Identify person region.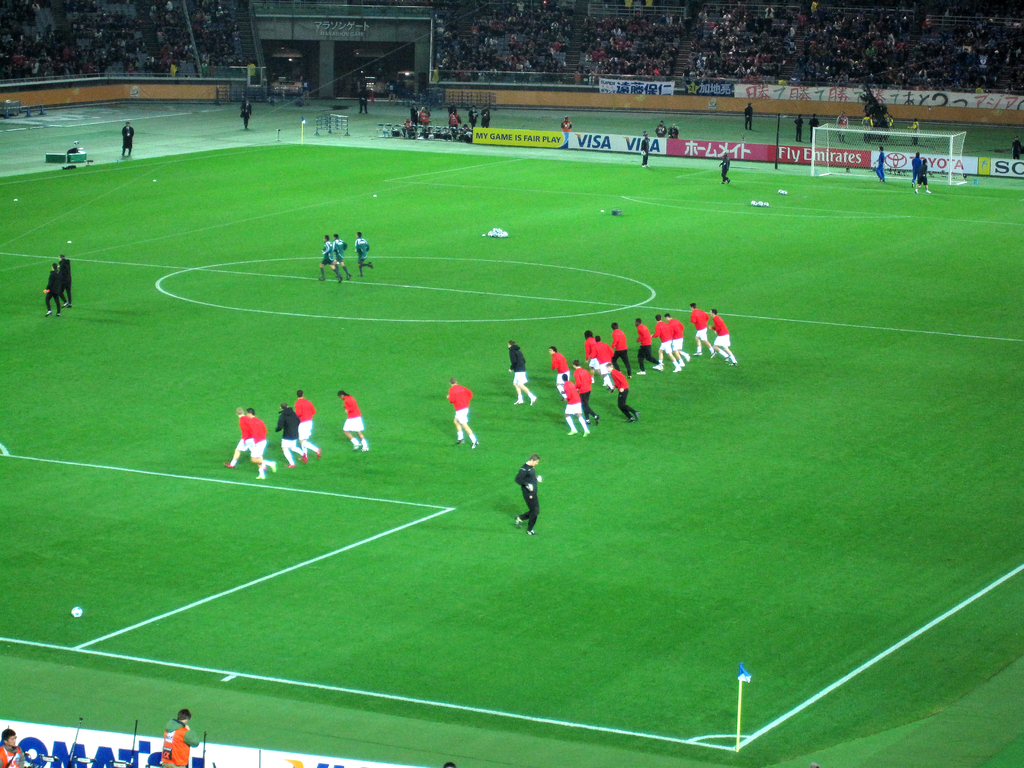
Region: x1=480 y1=104 x2=493 y2=130.
